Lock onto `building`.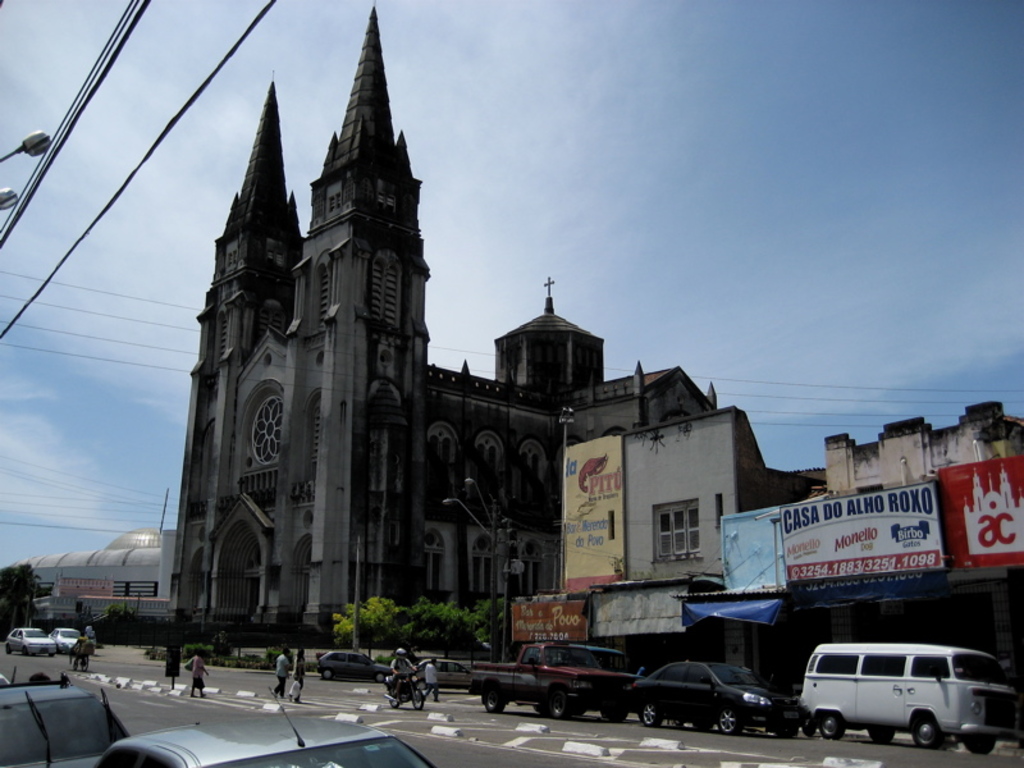
Locked: Rect(566, 357, 832, 600).
